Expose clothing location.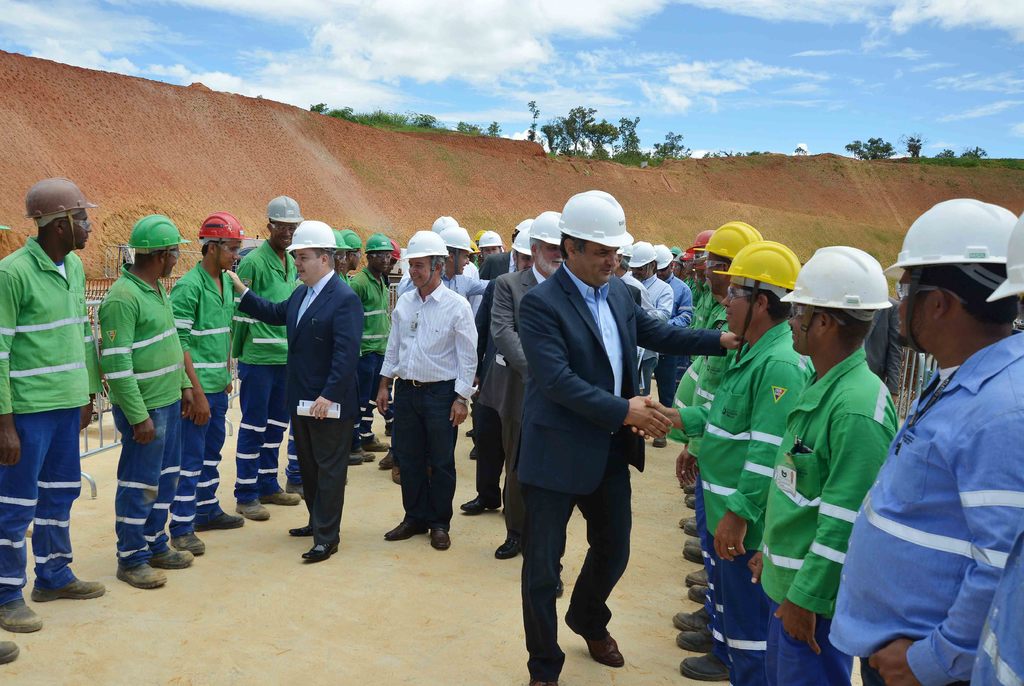
Exposed at <bbox>762, 347, 902, 685</bbox>.
